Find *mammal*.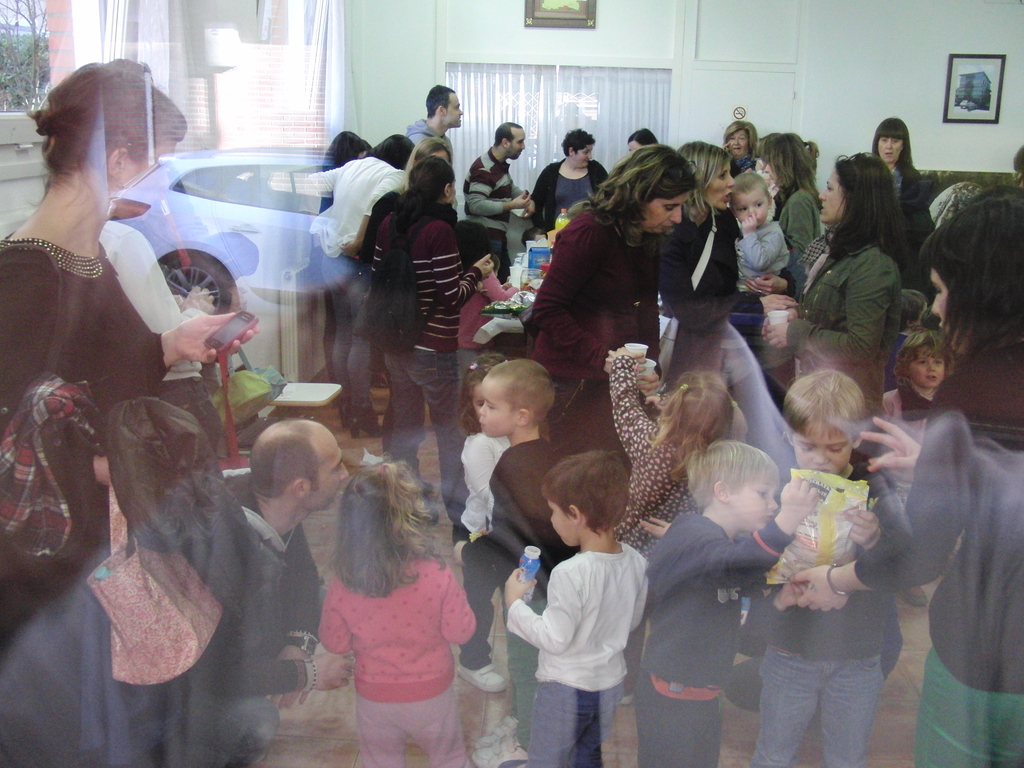
x1=737 y1=362 x2=904 y2=767.
